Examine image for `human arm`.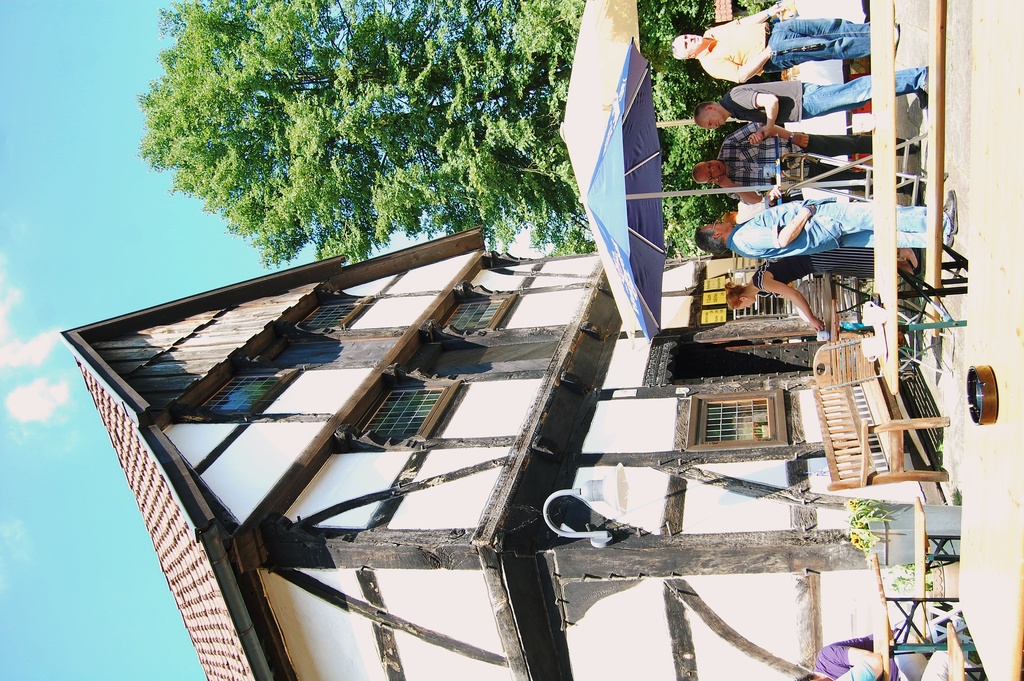
Examination result: 733 193 815 250.
